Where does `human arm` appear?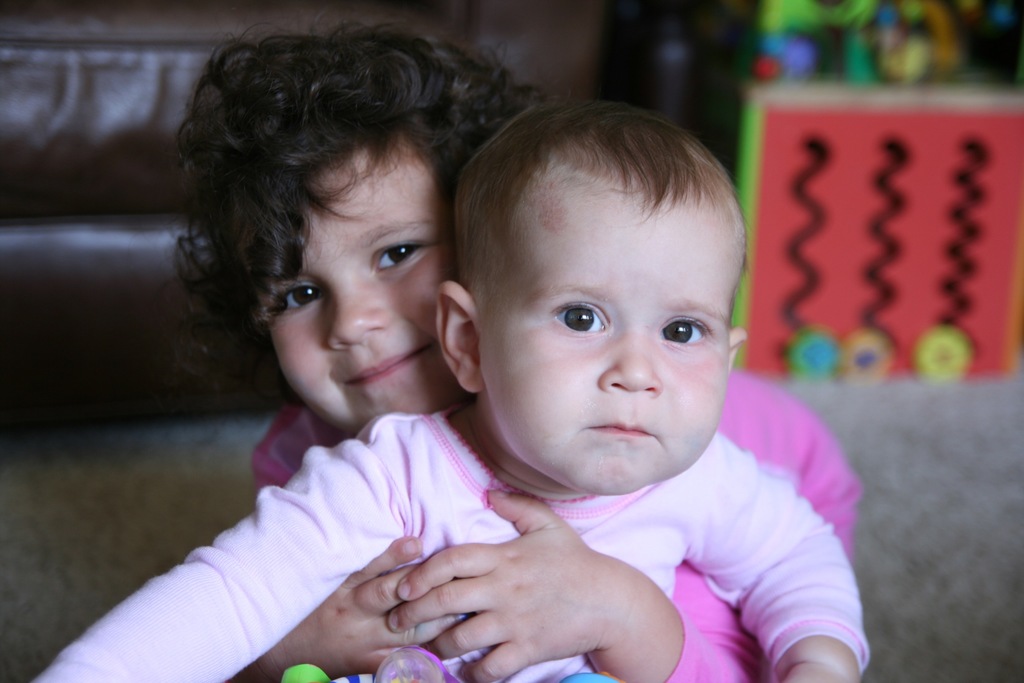
Appears at l=28, t=435, r=407, b=682.
